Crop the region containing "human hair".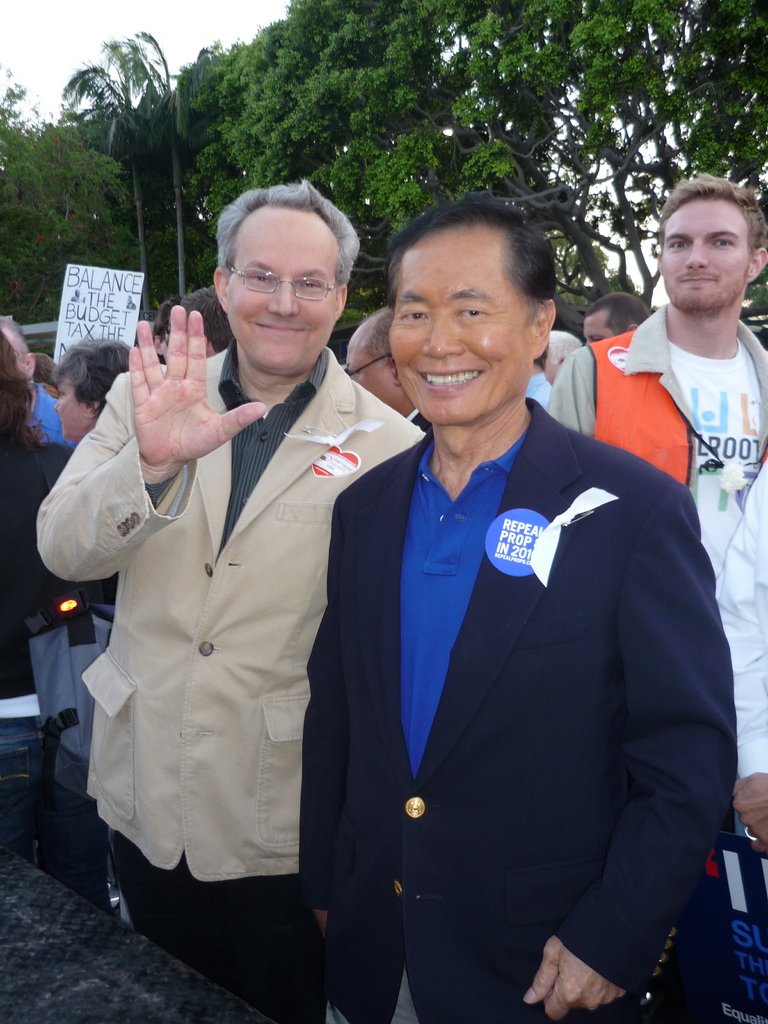
Crop region: {"x1": 589, "y1": 294, "x2": 649, "y2": 326}.
